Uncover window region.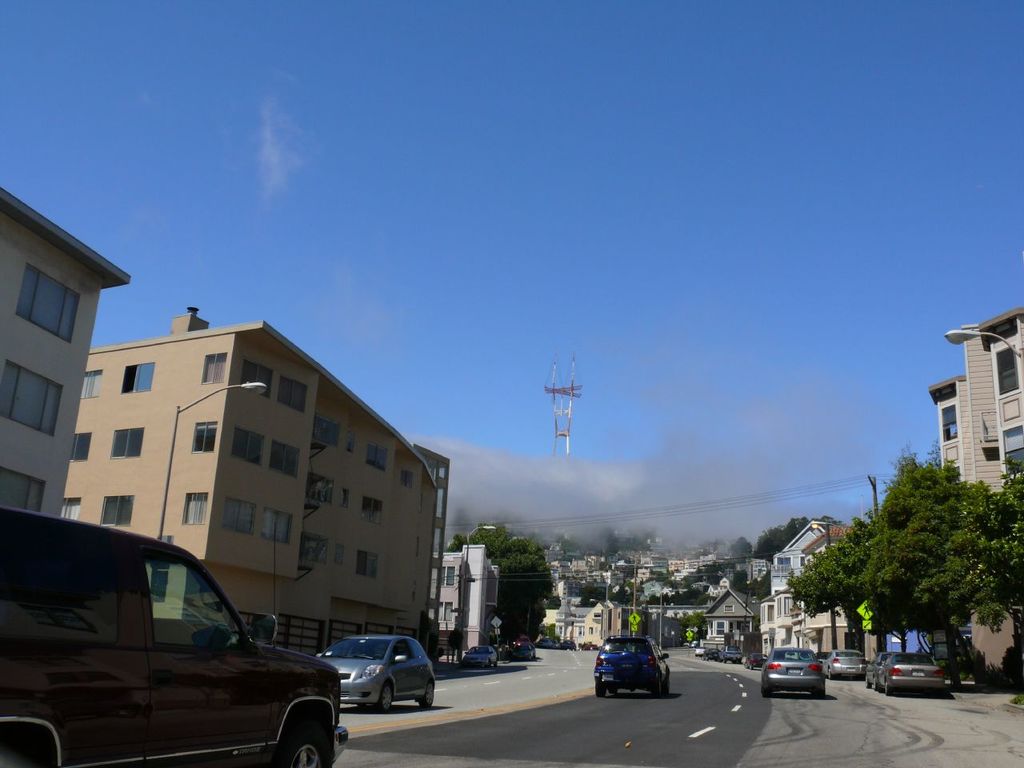
Uncovered: {"x1": 110, "y1": 426, "x2": 145, "y2": 458}.
